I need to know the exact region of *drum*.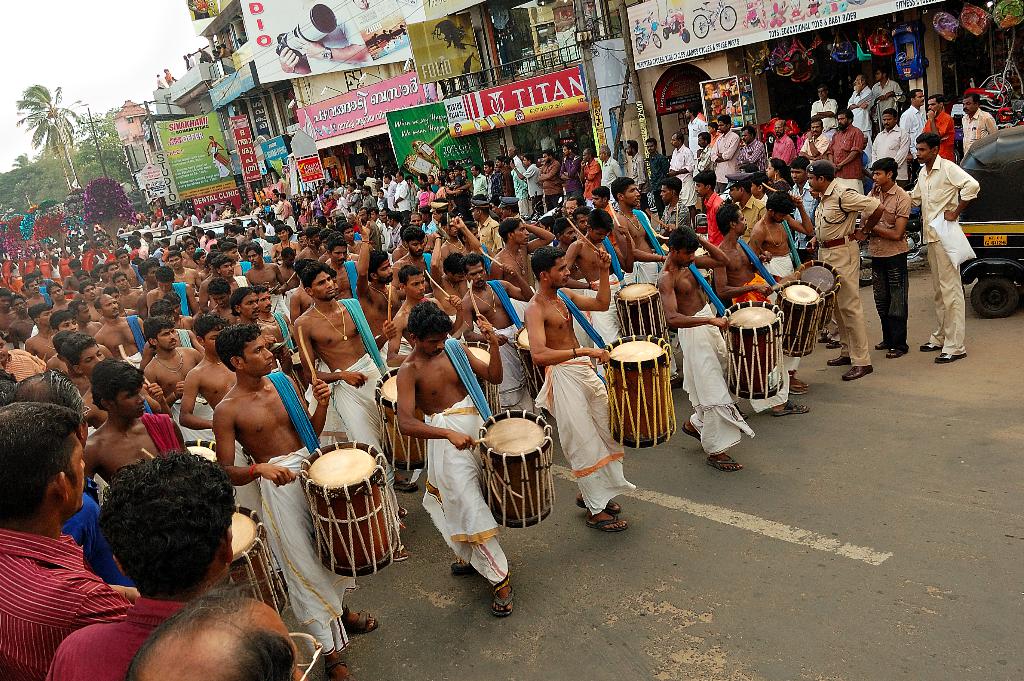
Region: bbox=(775, 275, 831, 362).
